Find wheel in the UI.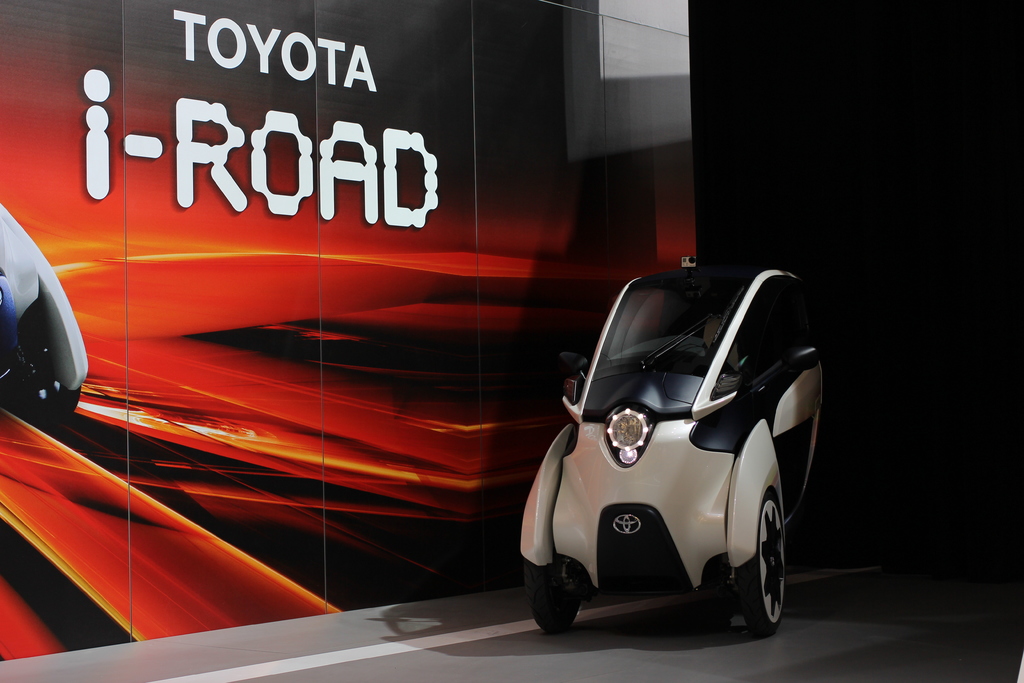
UI element at (x1=734, y1=493, x2=789, y2=639).
